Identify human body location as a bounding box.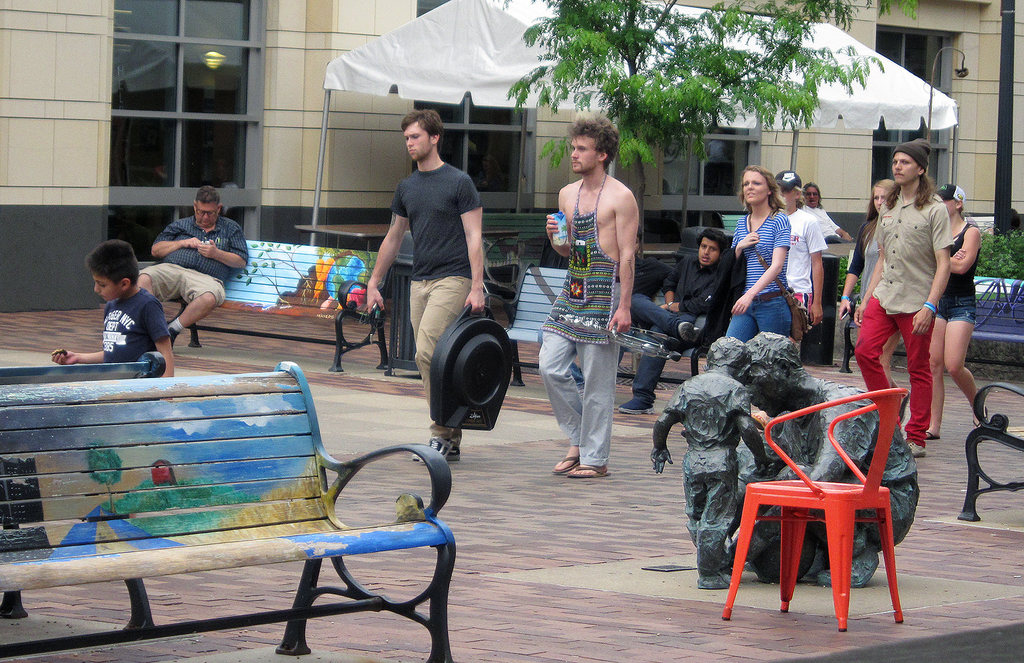
crop(51, 290, 177, 404).
